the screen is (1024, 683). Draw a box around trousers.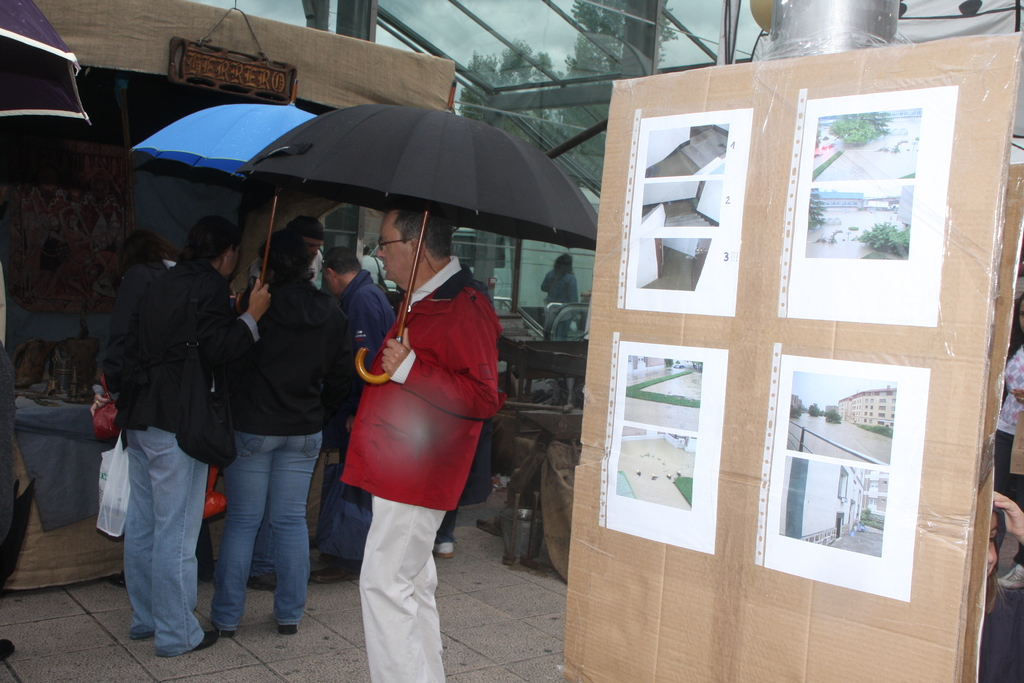
(358, 490, 448, 682).
